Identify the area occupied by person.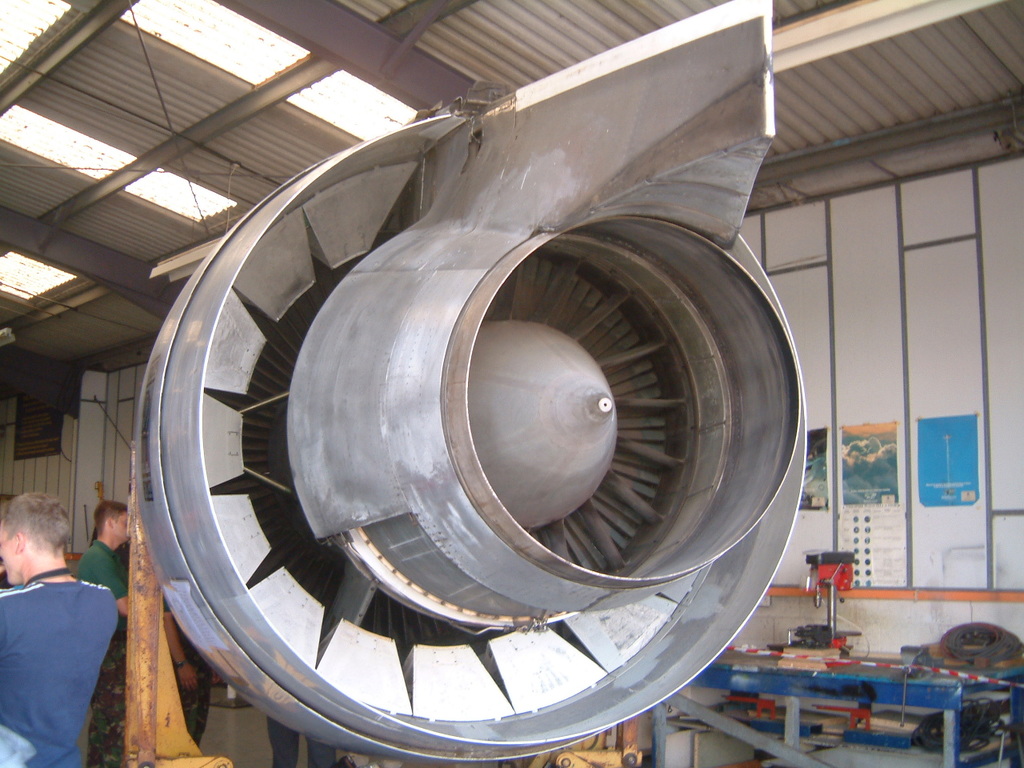
Area: Rect(0, 482, 110, 767).
